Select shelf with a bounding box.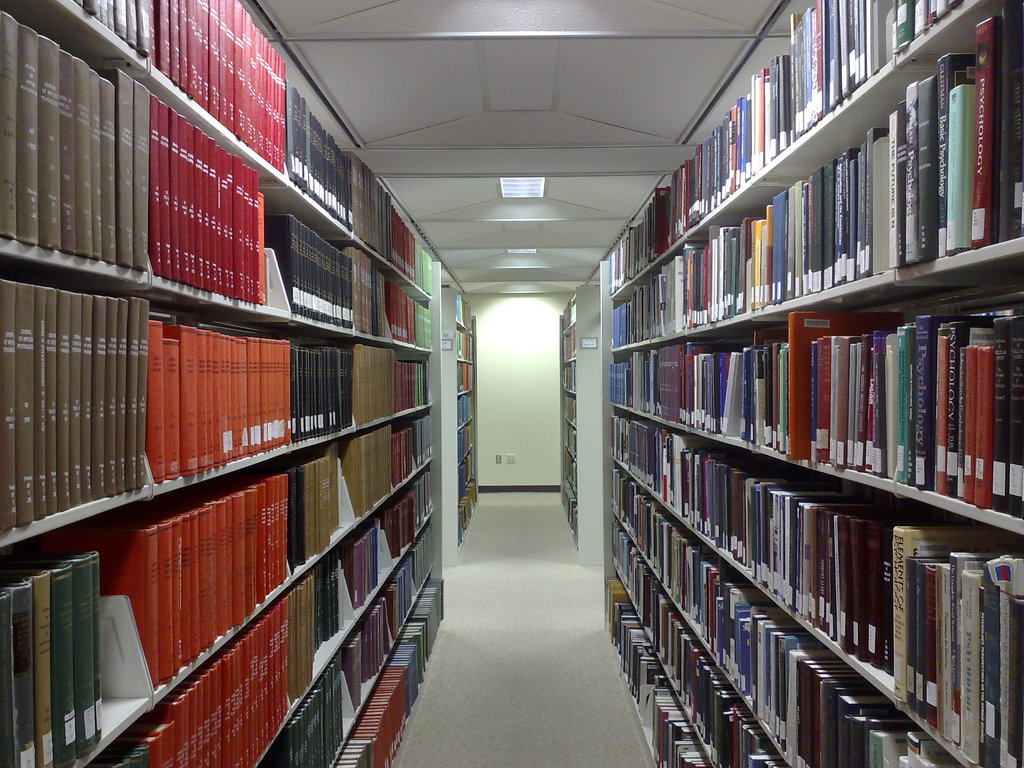
[left=890, top=488, right=1017, bottom=767].
